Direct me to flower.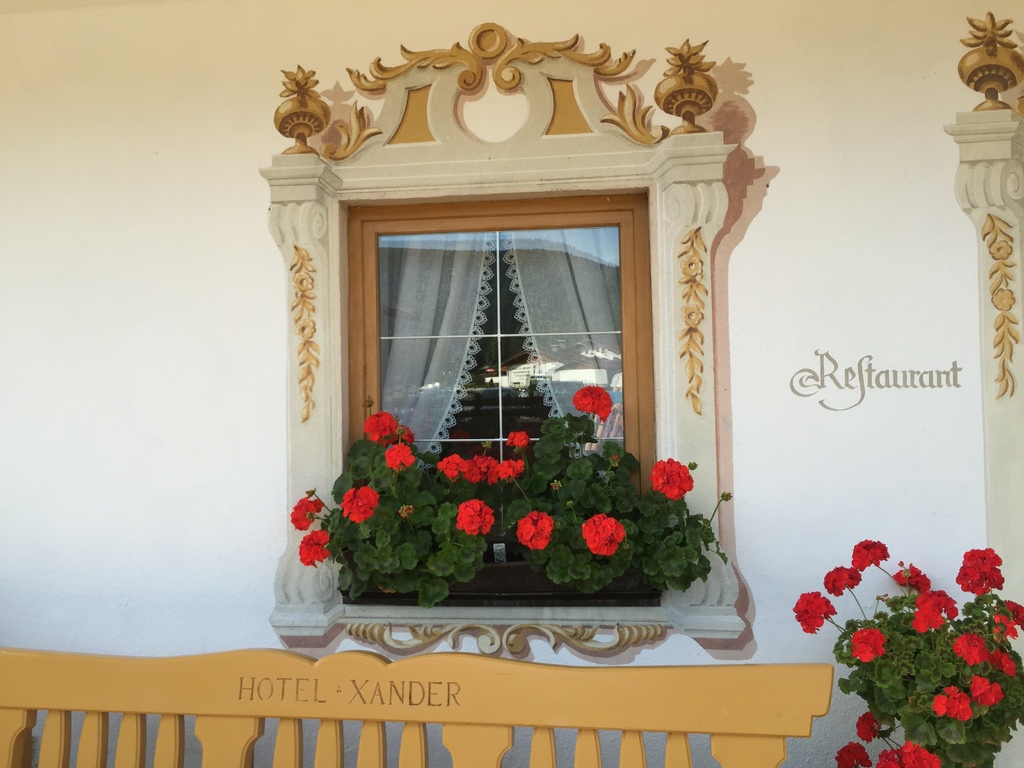
Direction: 519 511 555 547.
